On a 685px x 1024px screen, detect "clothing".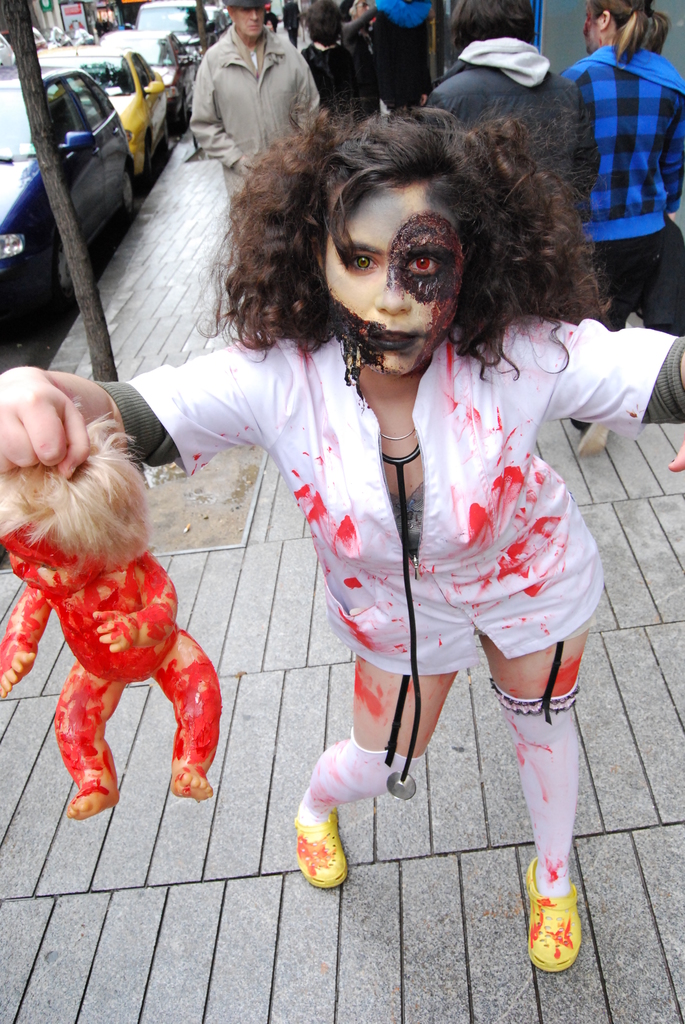
l=303, t=42, r=361, b=114.
